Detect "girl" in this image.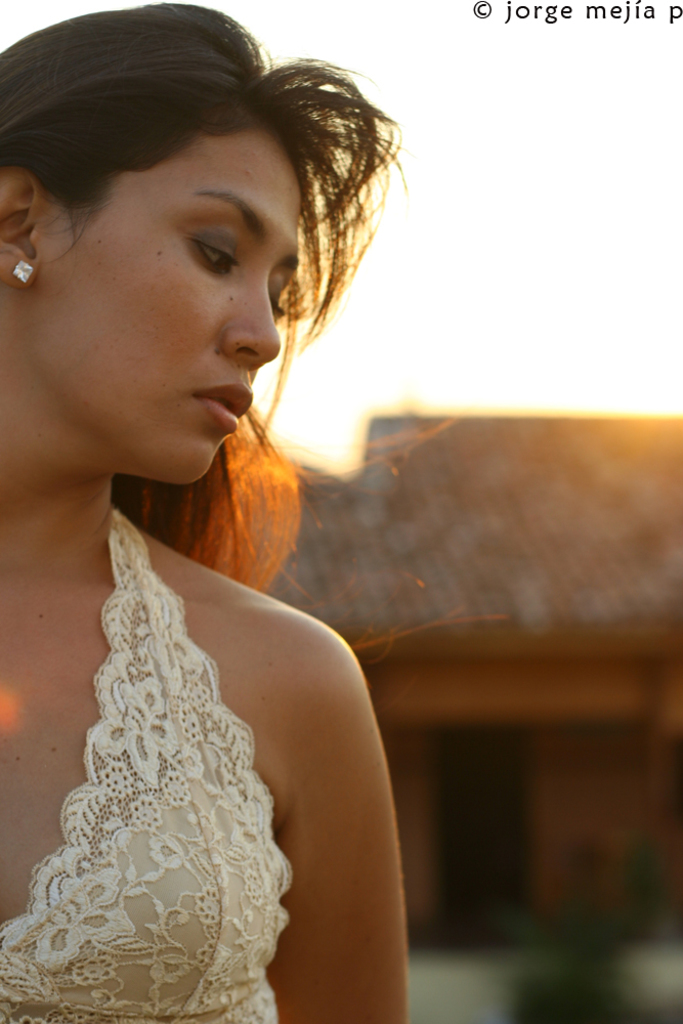
Detection: bbox(0, 0, 405, 1023).
